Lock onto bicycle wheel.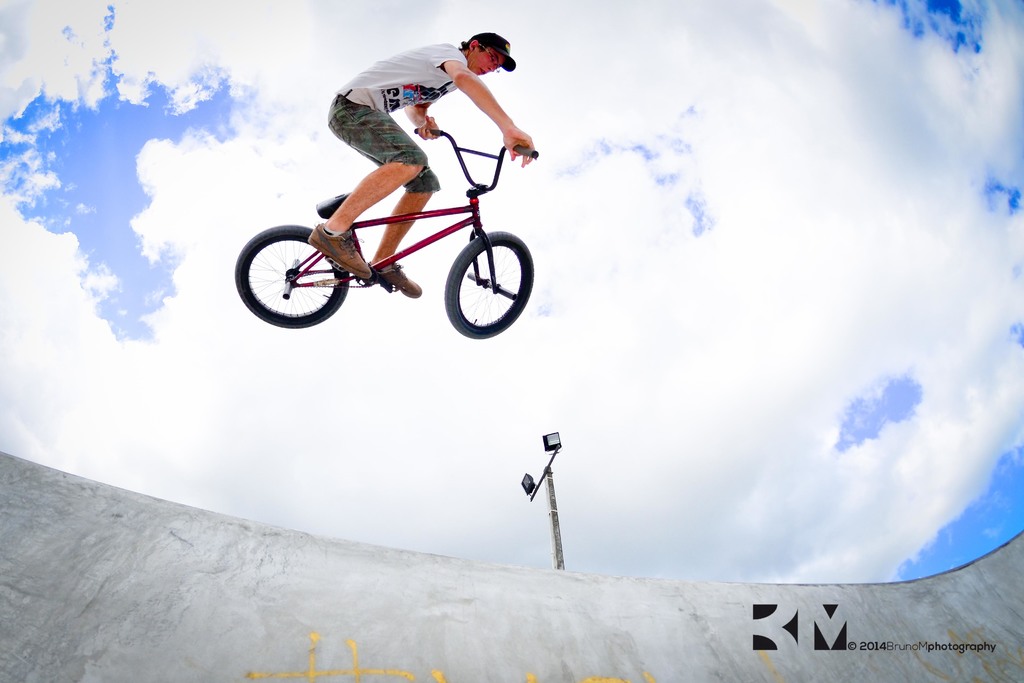
Locked: x1=444 y1=229 x2=538 y2=342.
